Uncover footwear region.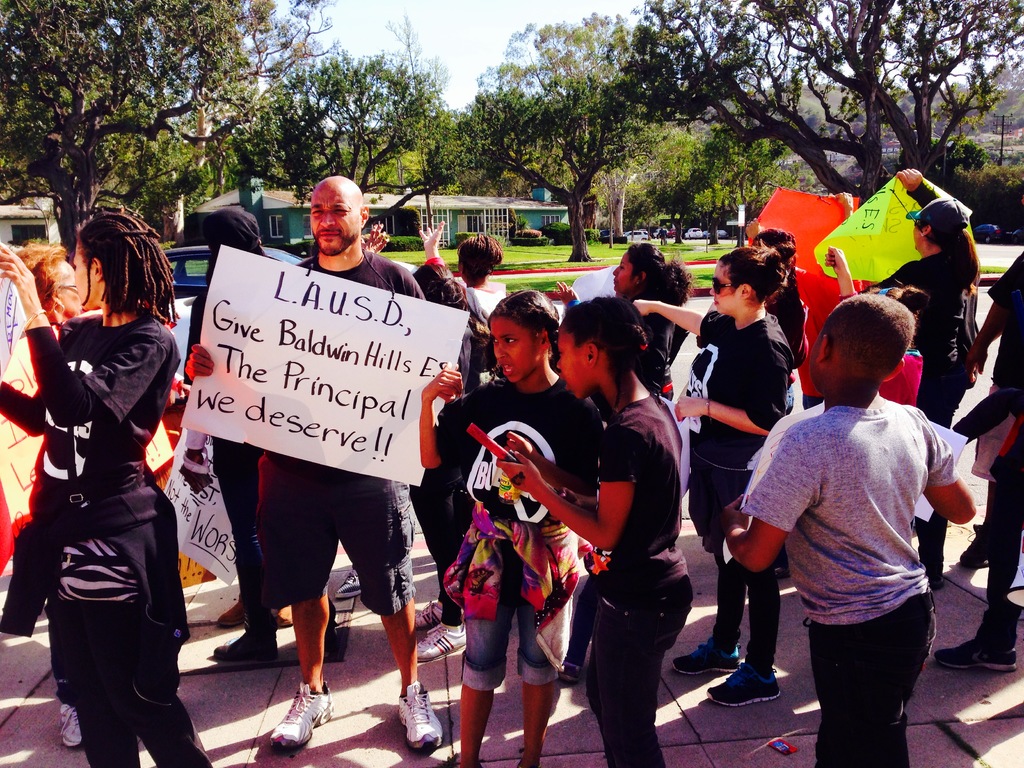
Uncovered: pyautogui.locateOnScreen(776, 567, 791, 580).
